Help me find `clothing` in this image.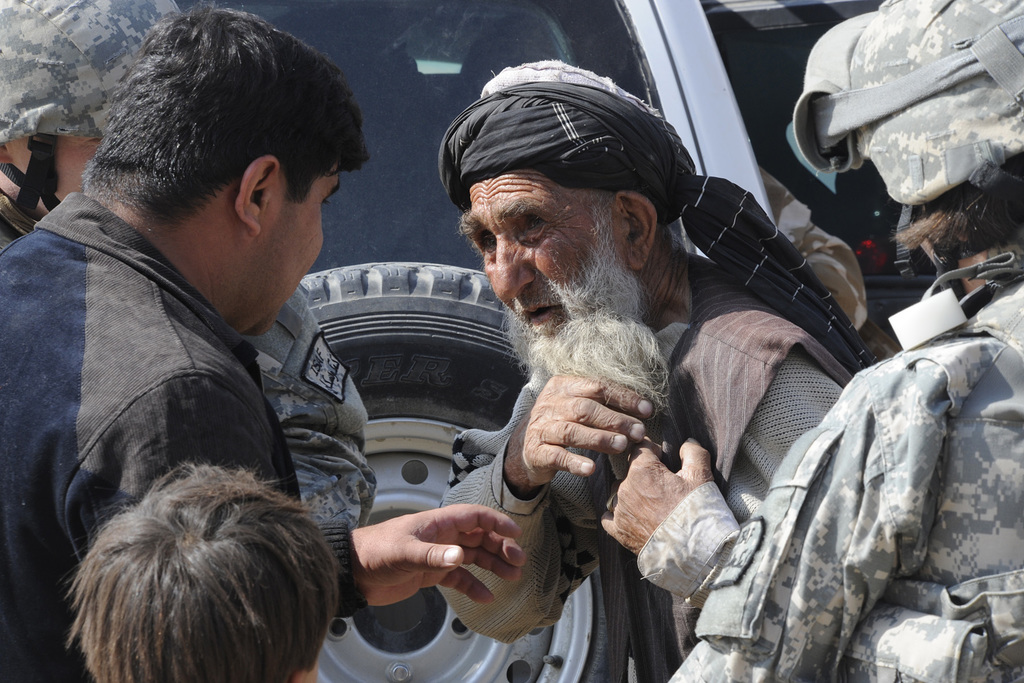
Found it: detection(637, 259, 1023, 682).
